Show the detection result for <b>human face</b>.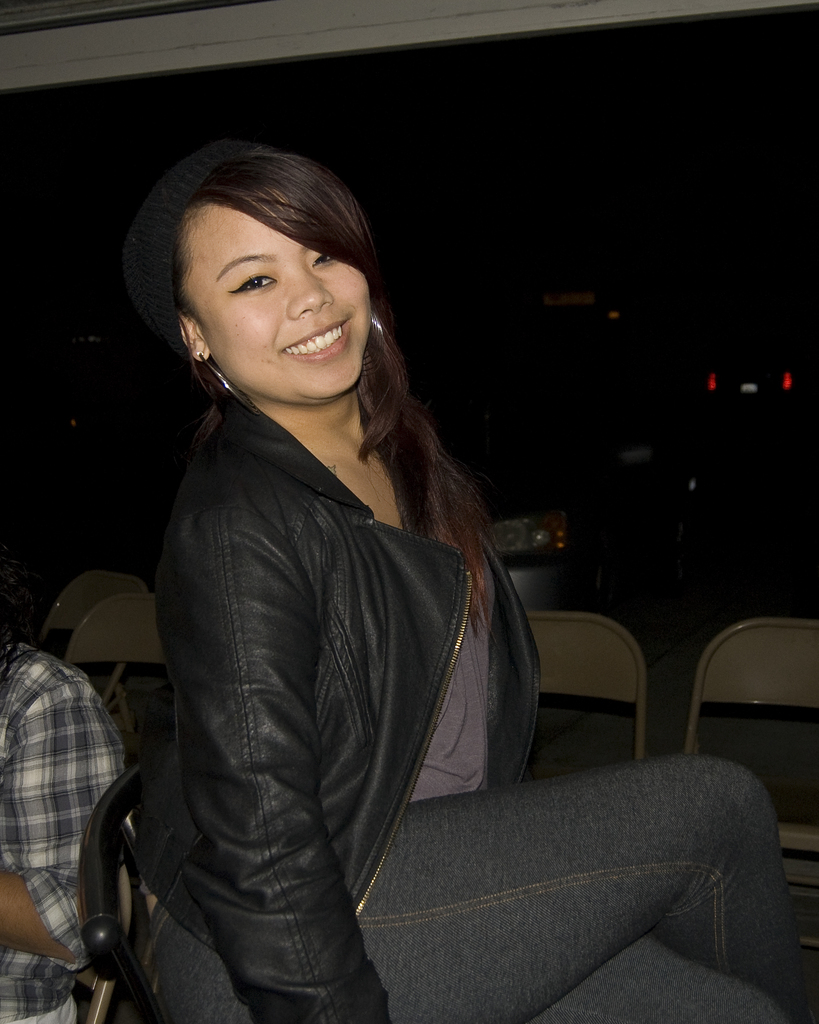
[179,204,377,395].
